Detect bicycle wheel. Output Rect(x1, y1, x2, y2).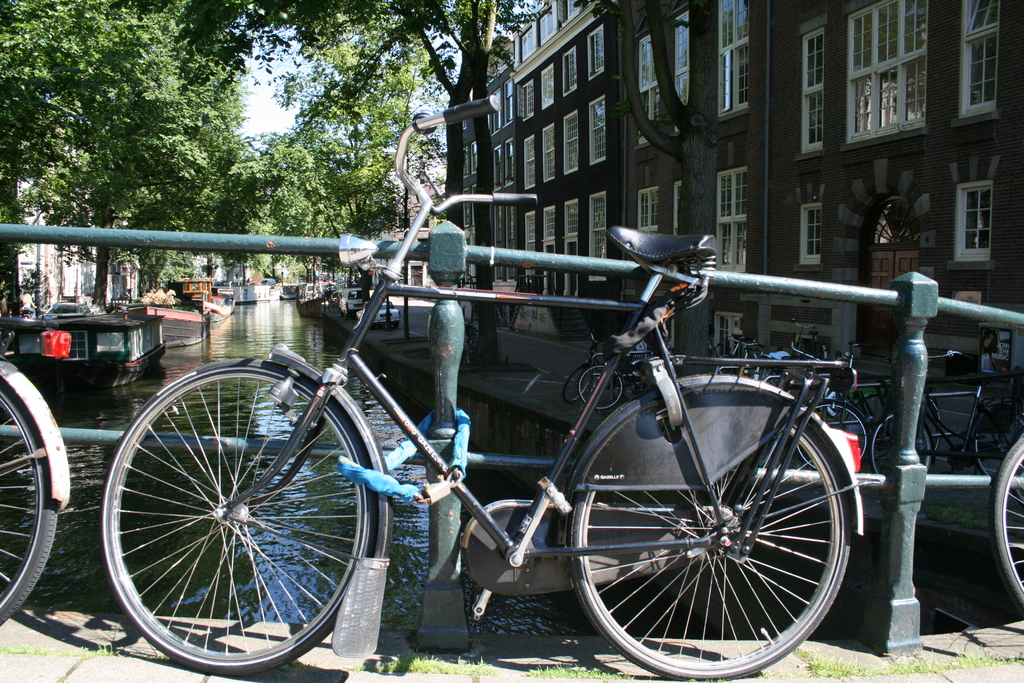
Rect(756, 361, 790, 388).
